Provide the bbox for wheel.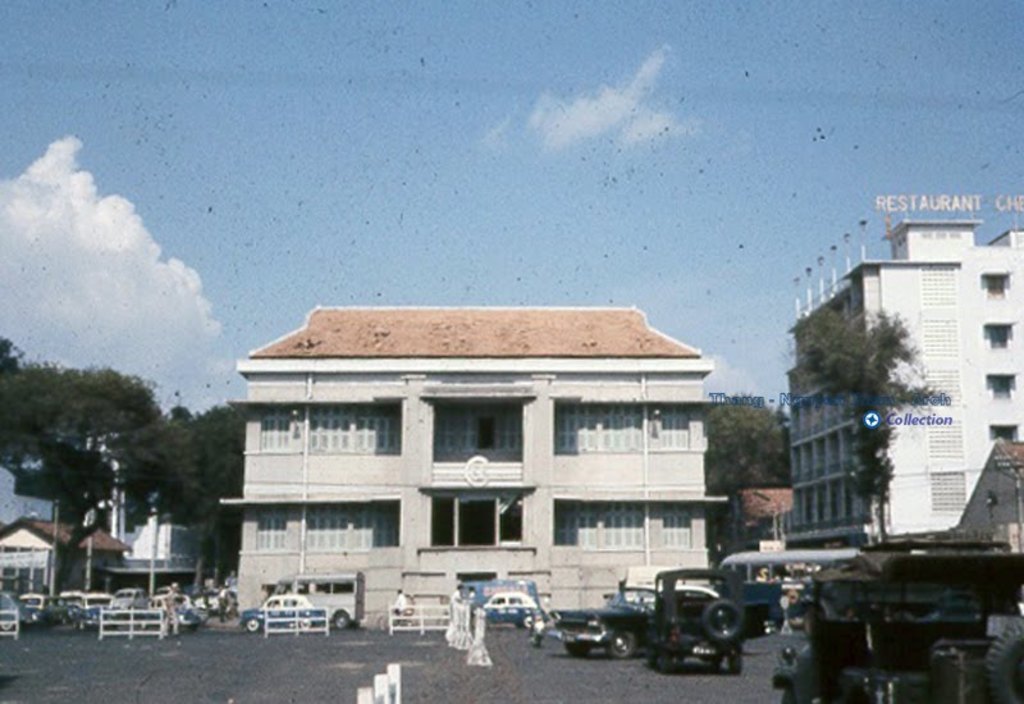
[left=991, top=622, right=1023, bottom=703].
